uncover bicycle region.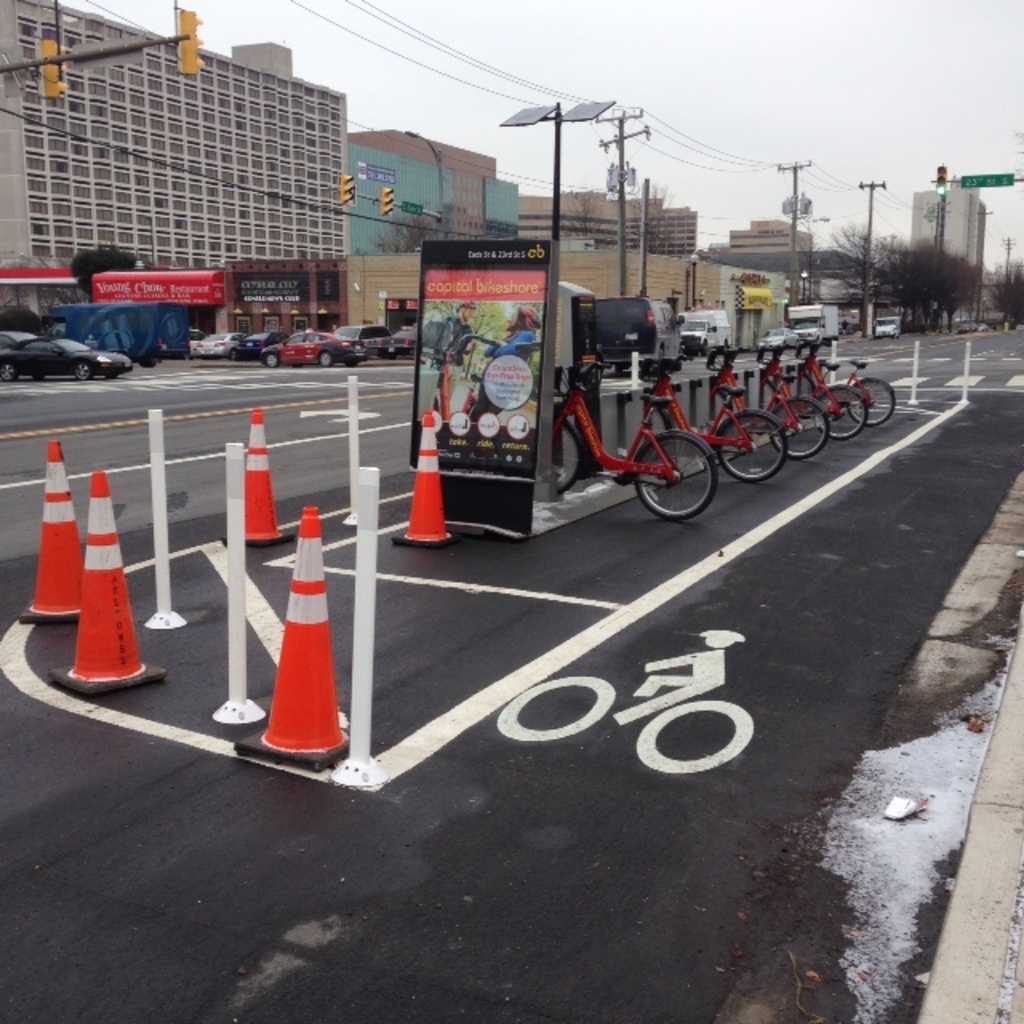
Uncovered: box=[702, 346, 832, 466].
